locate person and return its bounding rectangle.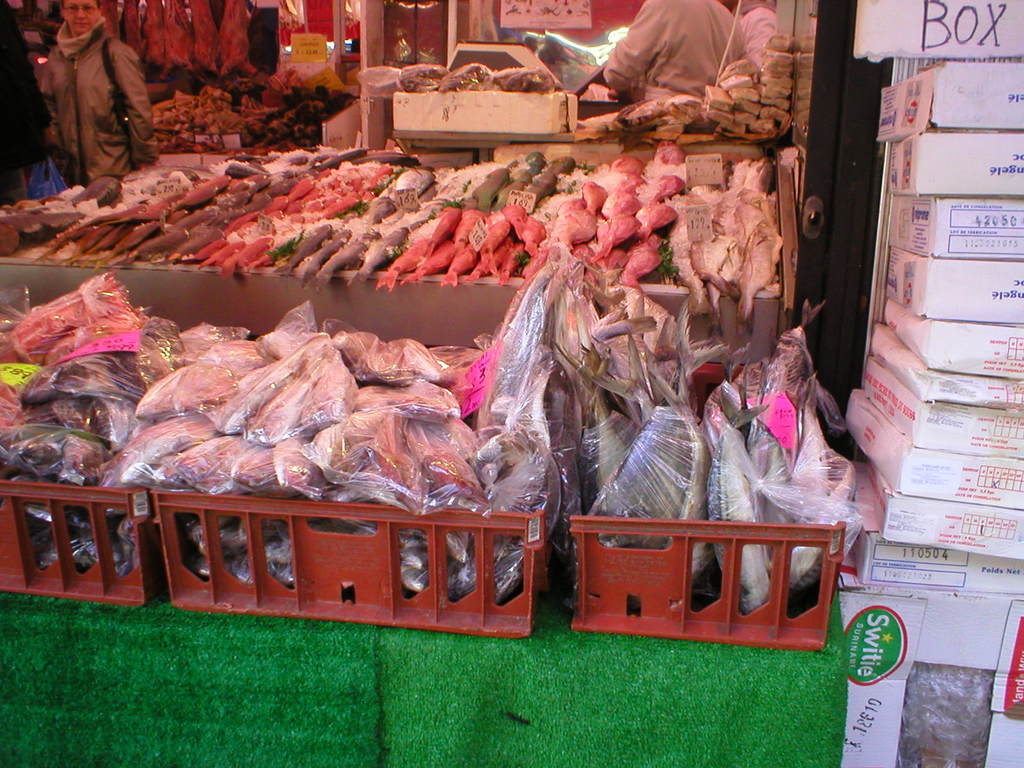
(31, 0, 152, 179).
